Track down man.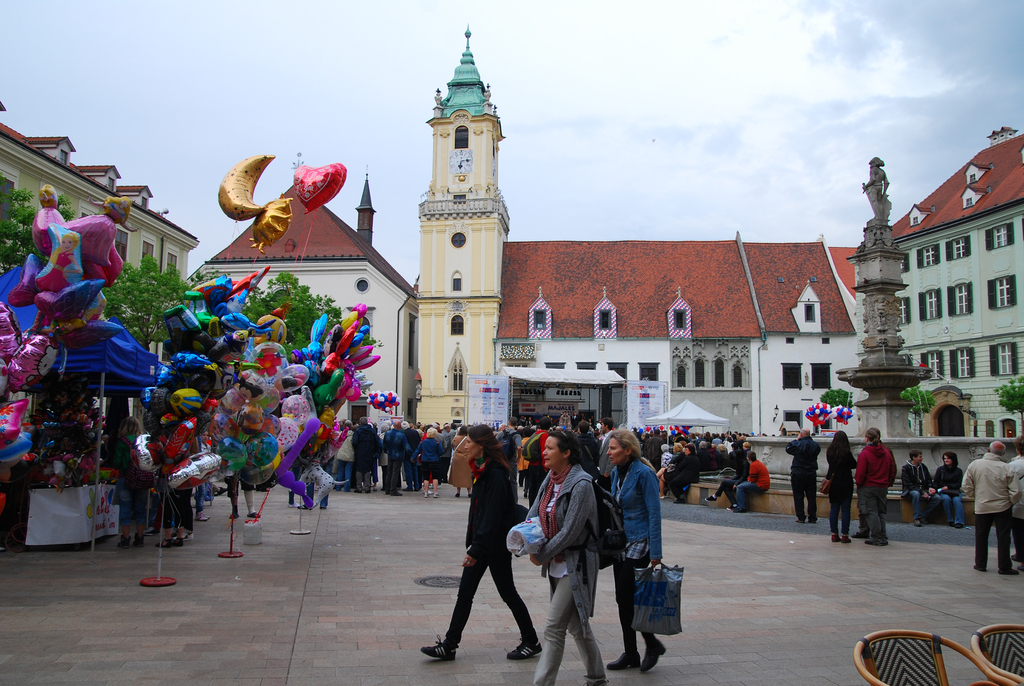
Tracked to <region>637, 425, 672, 477</region>.
